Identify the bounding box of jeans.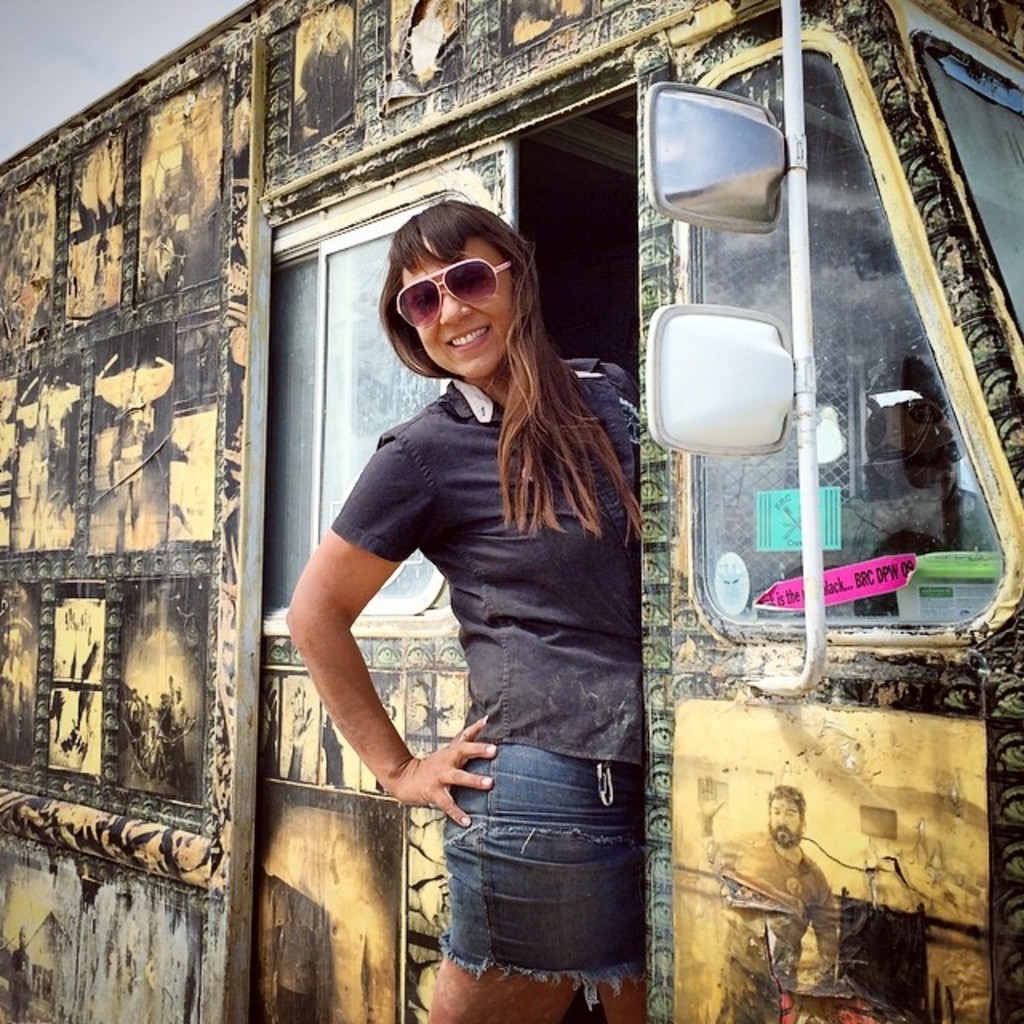
{"x1": 419, "y1": 746, "x2": 650, "y2": 1005}.
